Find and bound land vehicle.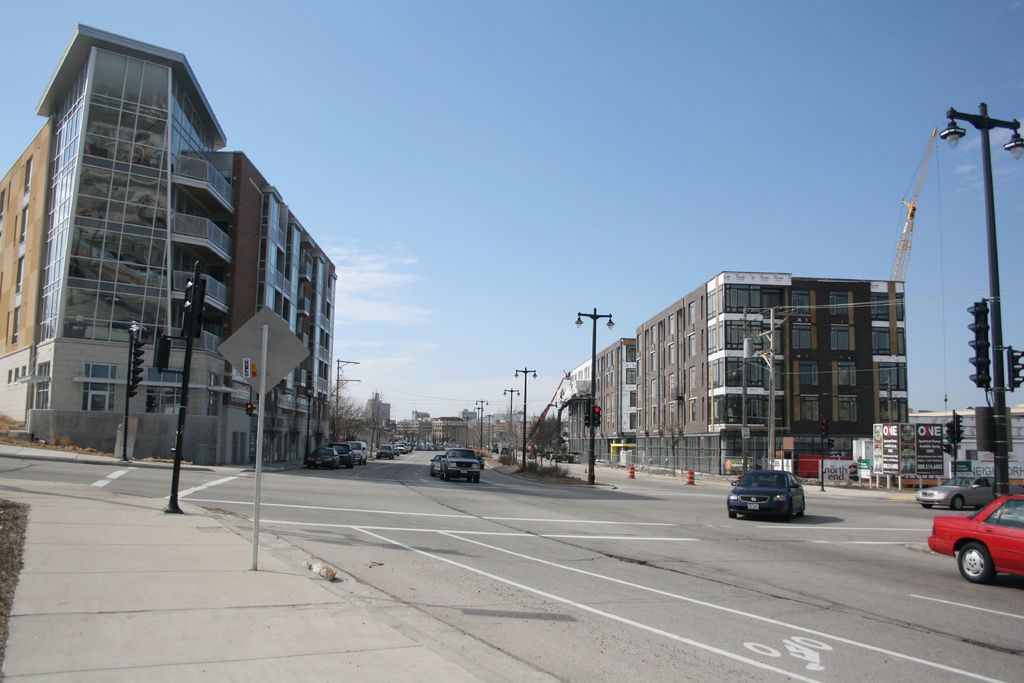
Bound: 430,454,445,476.
